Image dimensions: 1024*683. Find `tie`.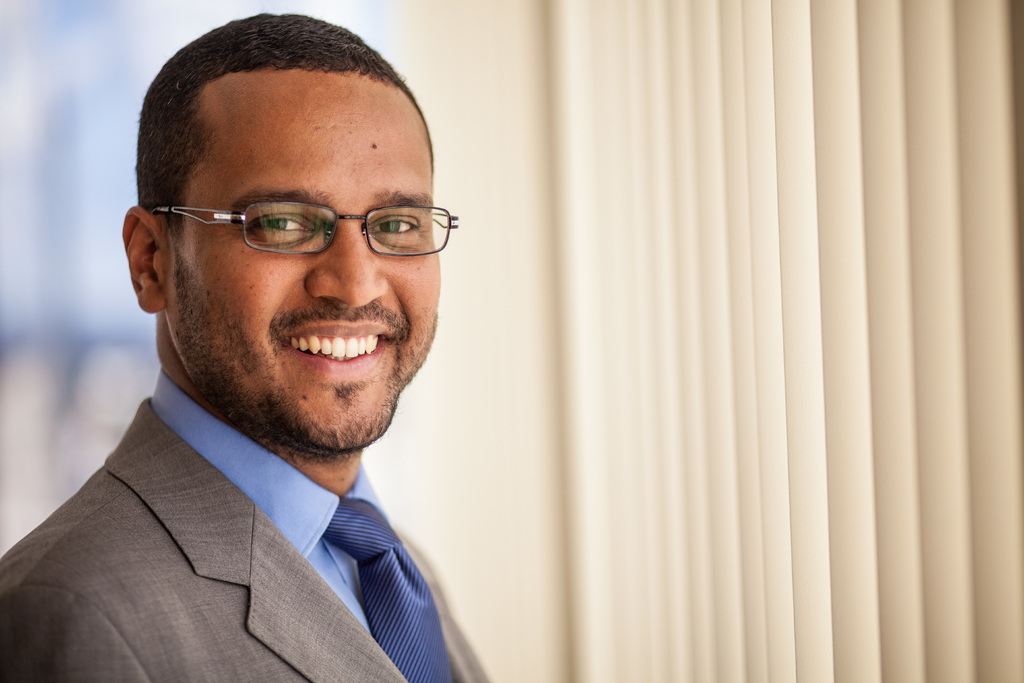
[left=321, top=497, right=458, bottom=682].
